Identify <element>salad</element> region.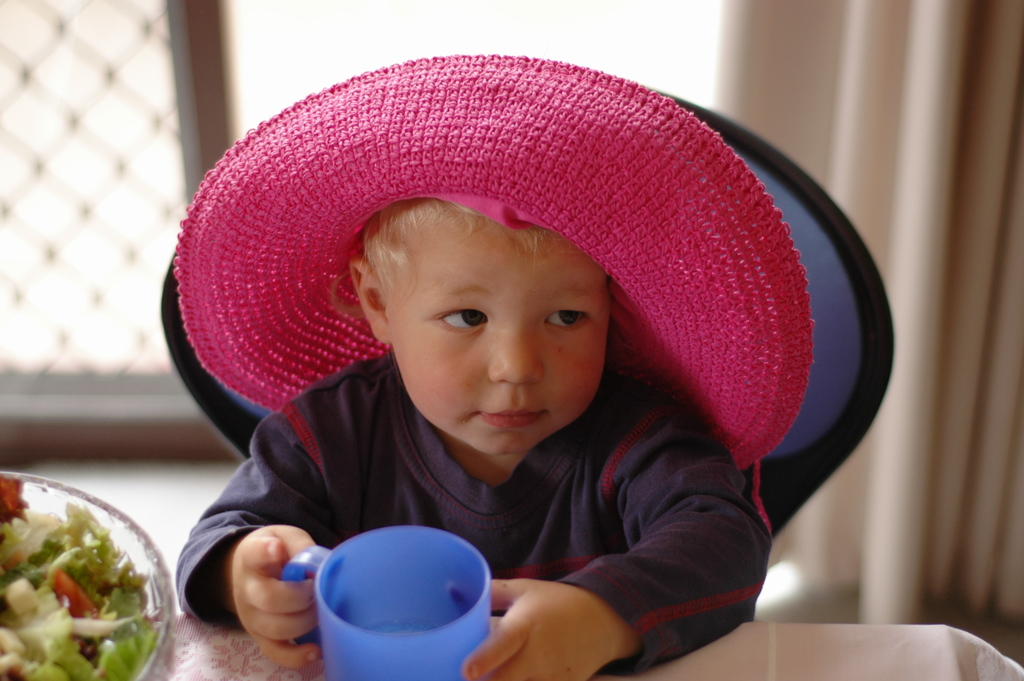
Region: locate(5, 470, 156, 680).
